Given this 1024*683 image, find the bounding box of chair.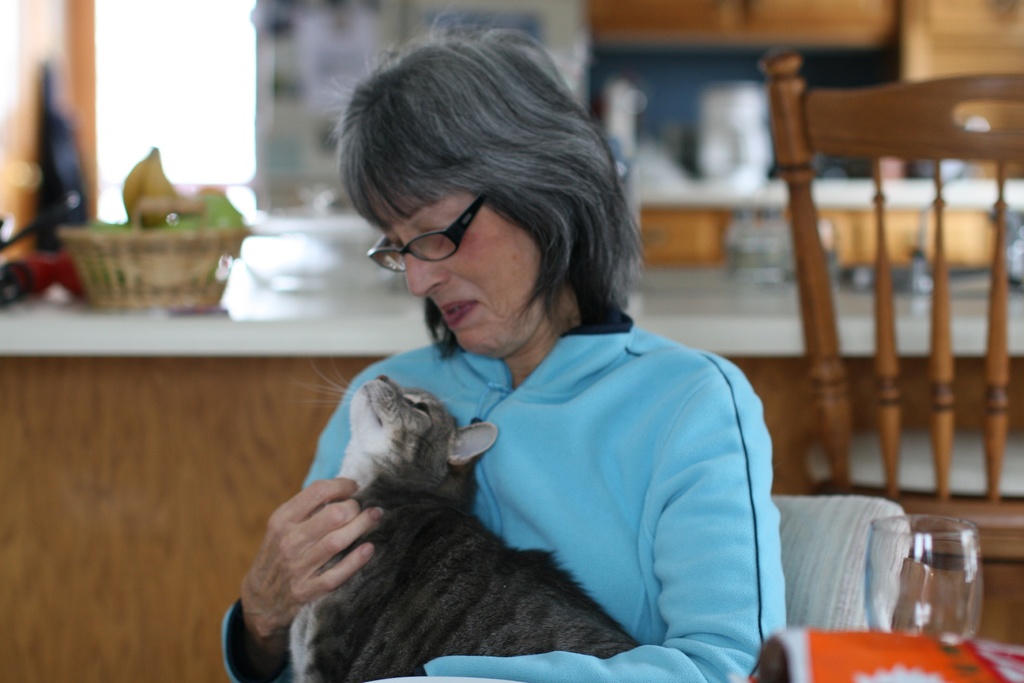
[x1=773, y1=59, x2=1023, y2=659].
